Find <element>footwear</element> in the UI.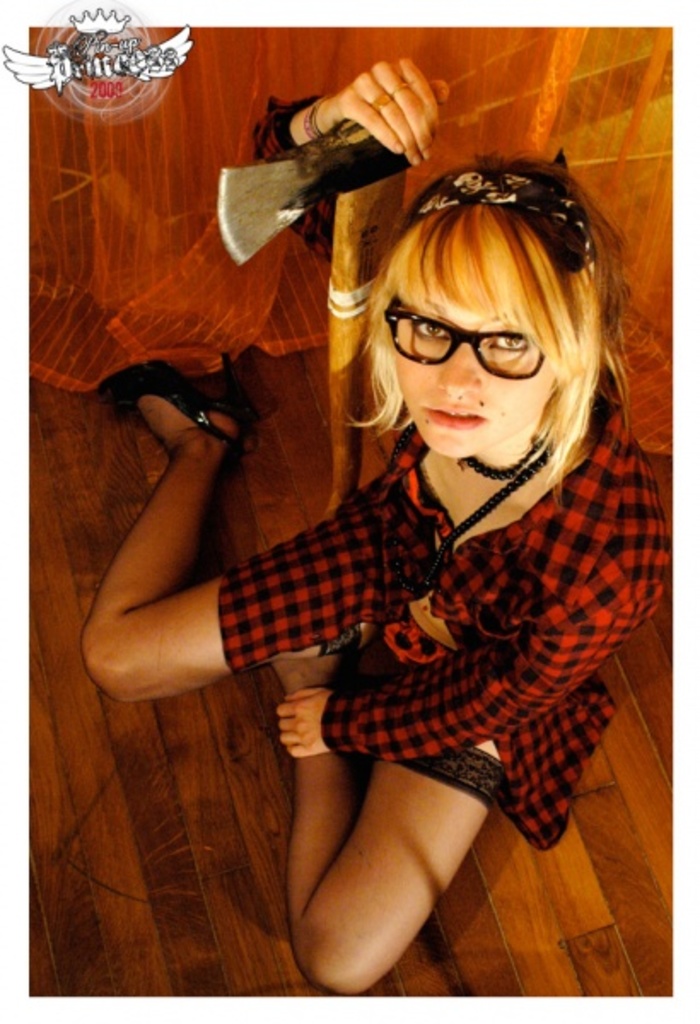
UI element at {"x1": 101, "y1": 350, "x2": 258, "y2": 463}.
